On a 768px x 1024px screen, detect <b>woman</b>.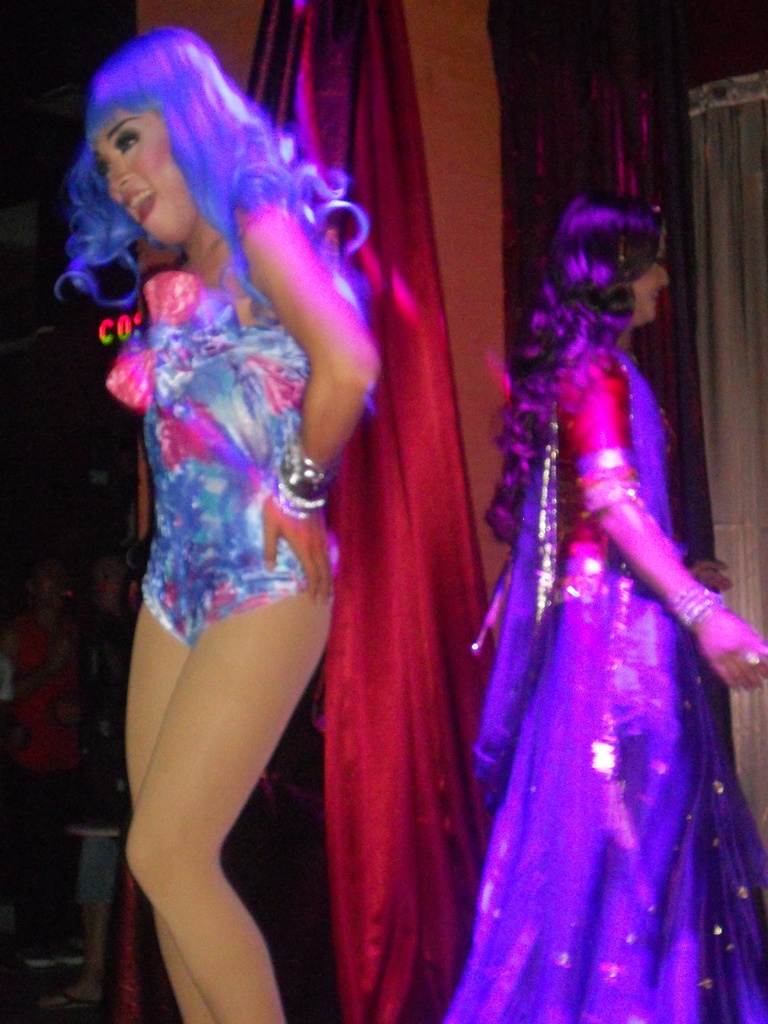
bbox=(424, 140, 752, 983).
